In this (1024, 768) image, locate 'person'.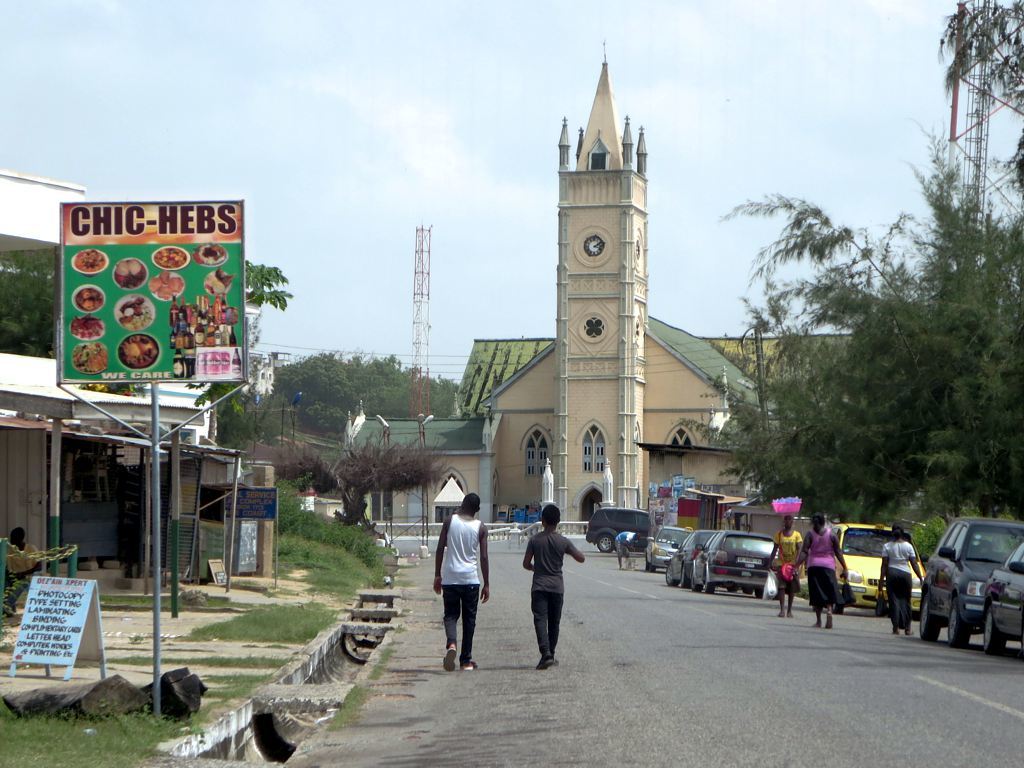
Bounding box: rect(782, 510, 857, 642).
